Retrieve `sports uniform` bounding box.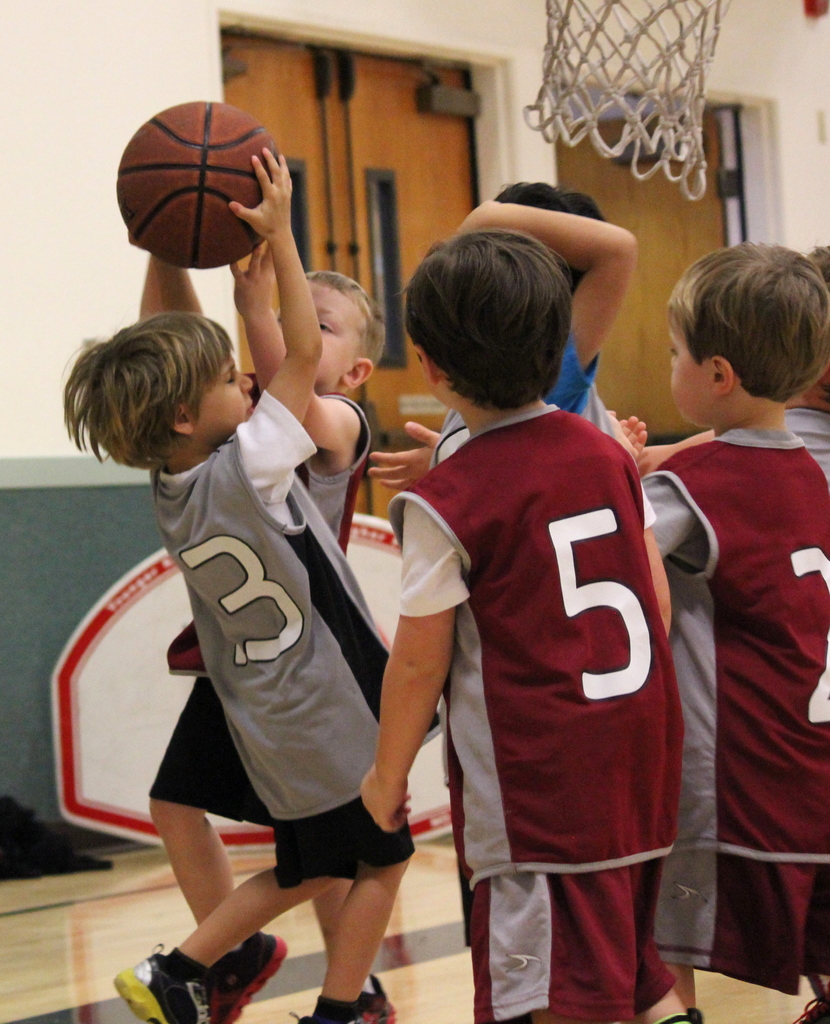
Bounding box: region(109, 386, 414, 1023).
